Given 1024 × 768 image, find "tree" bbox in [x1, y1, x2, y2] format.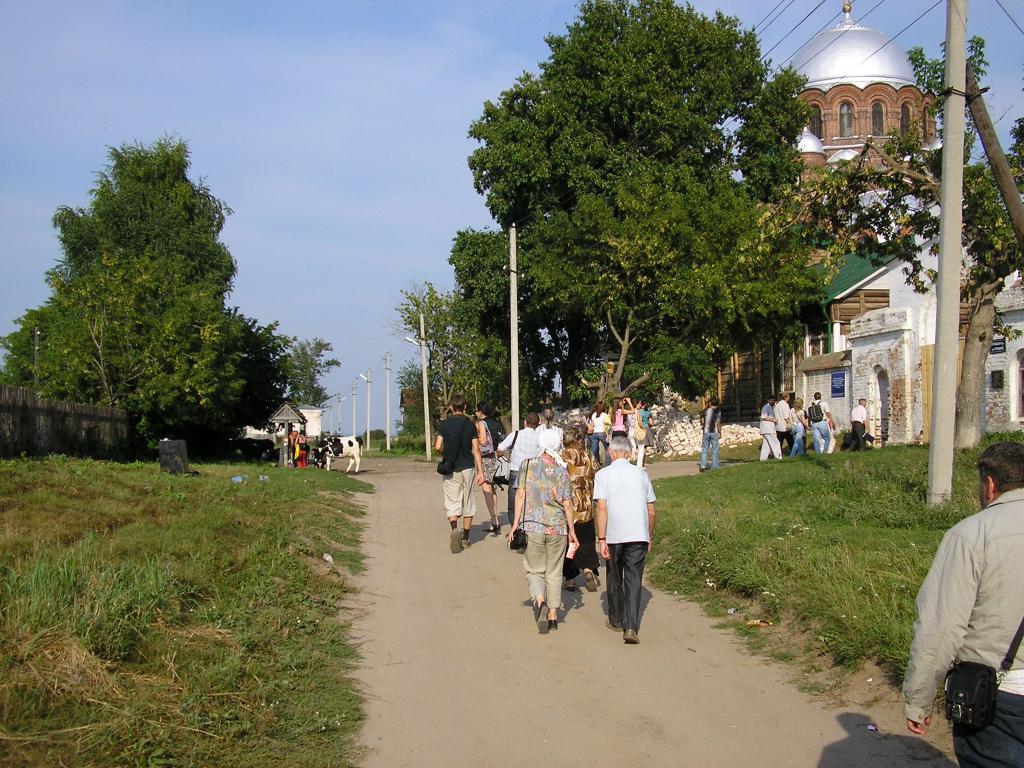
[457, 210, 598, 388].
